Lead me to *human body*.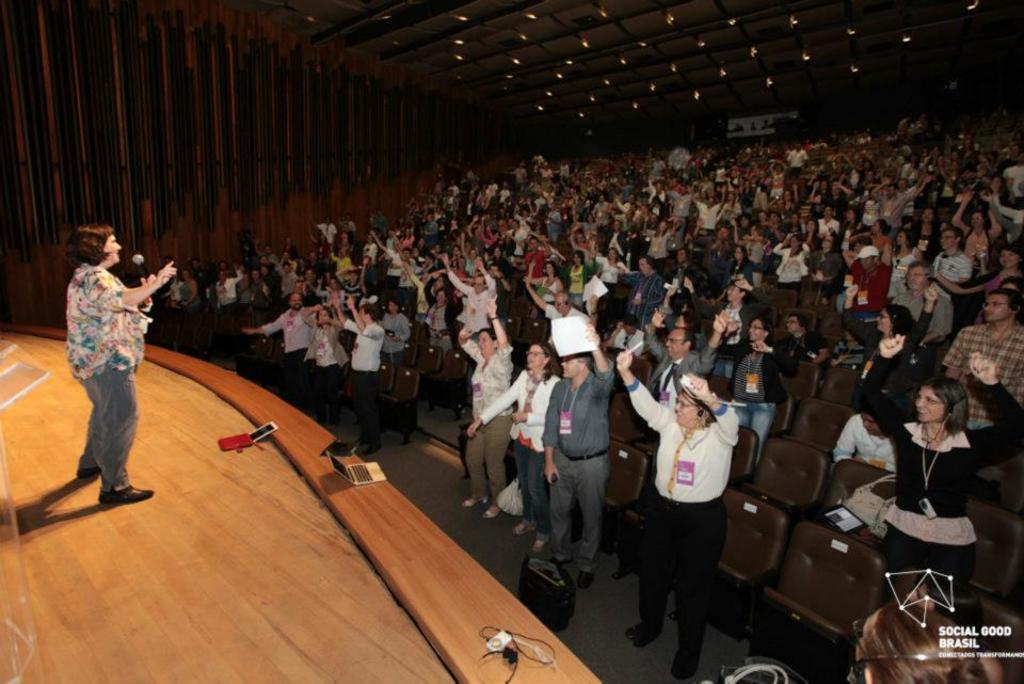
Lead to {"x1": 278, "y1": 258, "x2": 293, "y2": 295}.
